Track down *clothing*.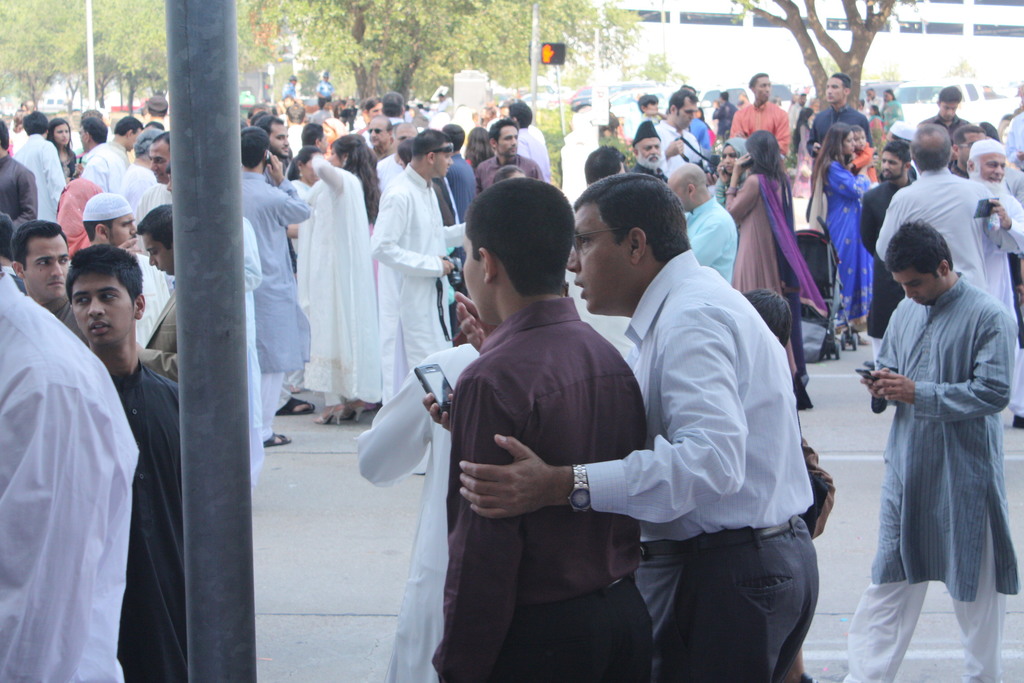
Tracked to [312,104,332,124].
